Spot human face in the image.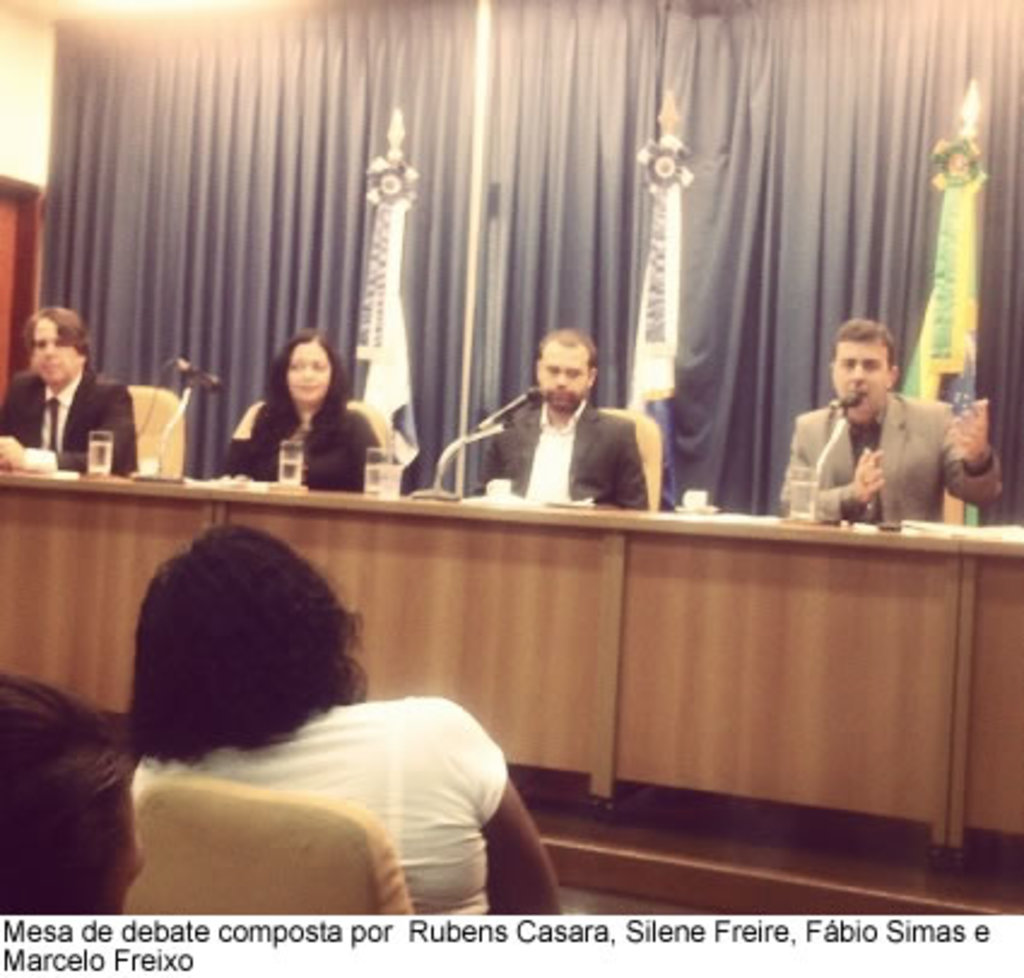
human face found at [left=537, top=354, right=595, bottom=410].
